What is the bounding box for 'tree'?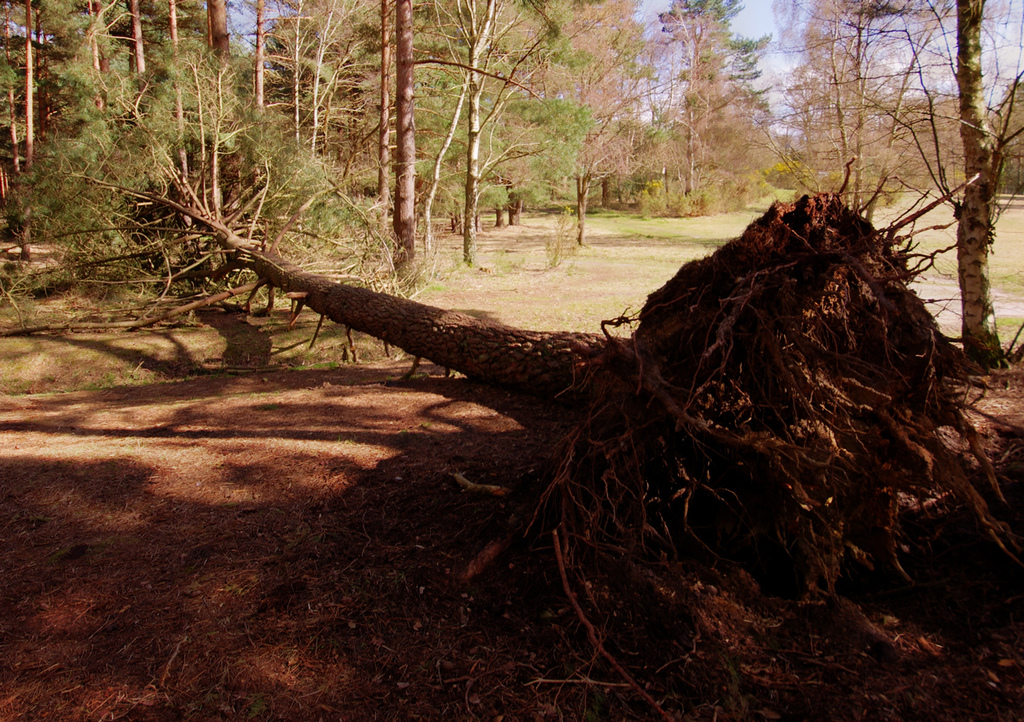
crop(0, 0, 283, 174).
